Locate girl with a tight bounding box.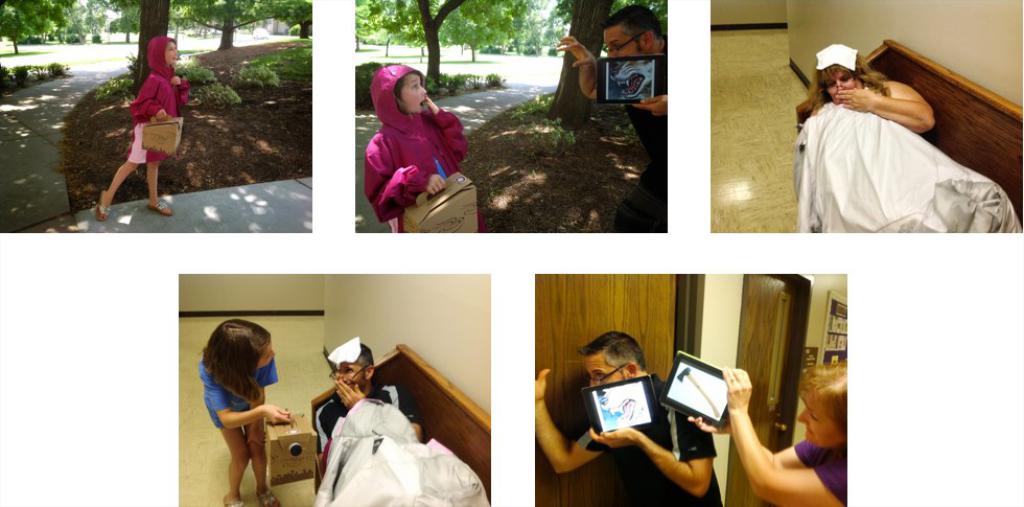
x1=98 y1=31 x2=187 y2=223.
